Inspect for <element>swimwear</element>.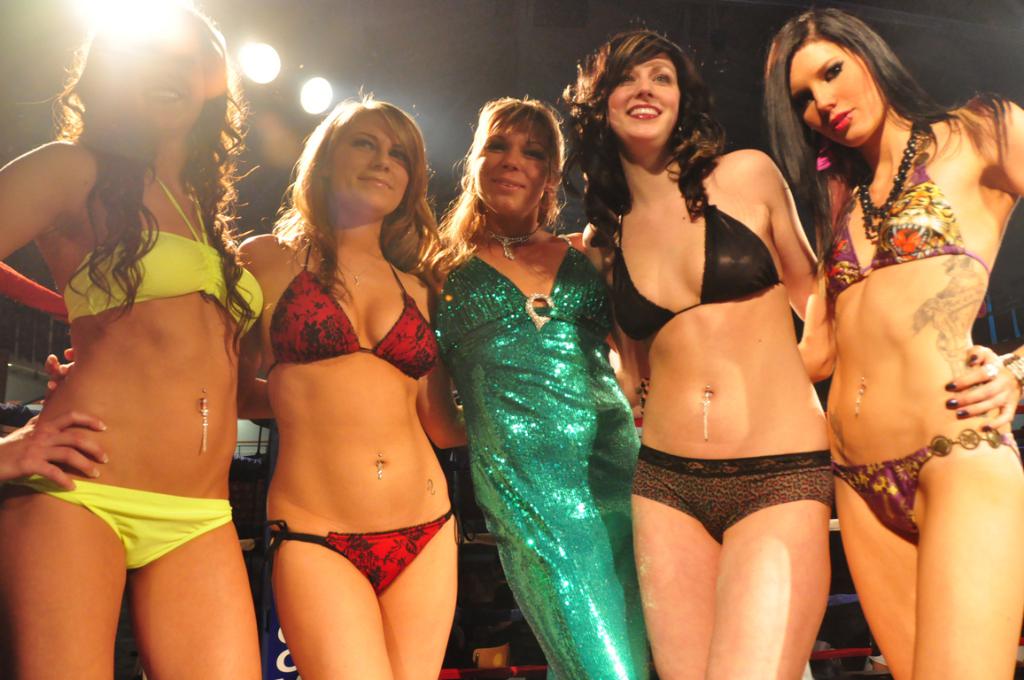
Inspection: BBox(65, 163, 265, 337).
